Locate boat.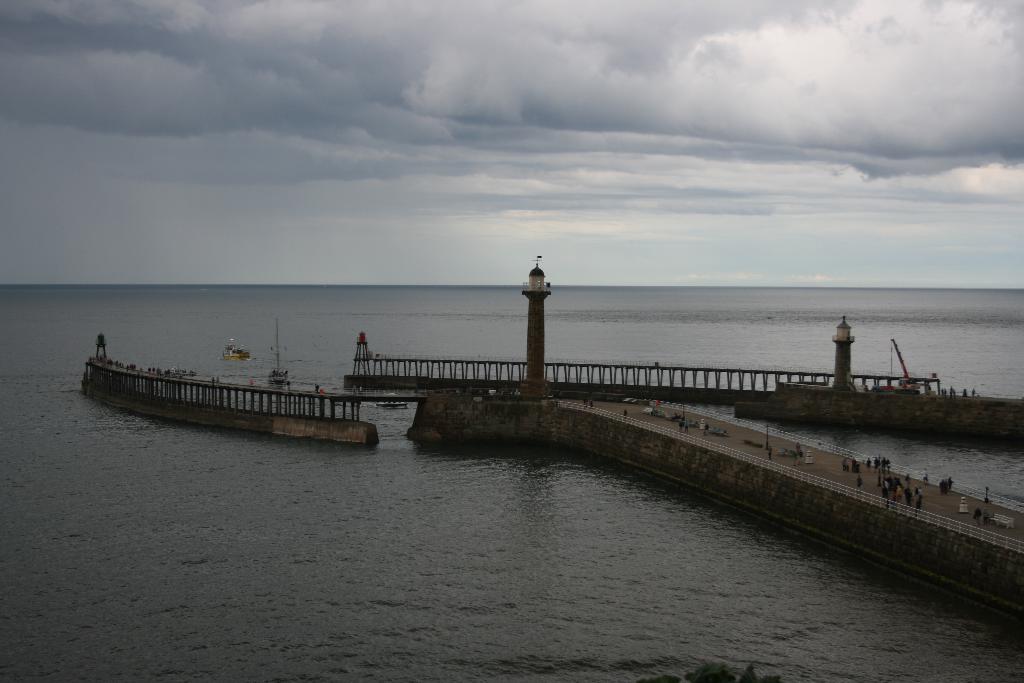
Bounding box: 221/342/254/360.
